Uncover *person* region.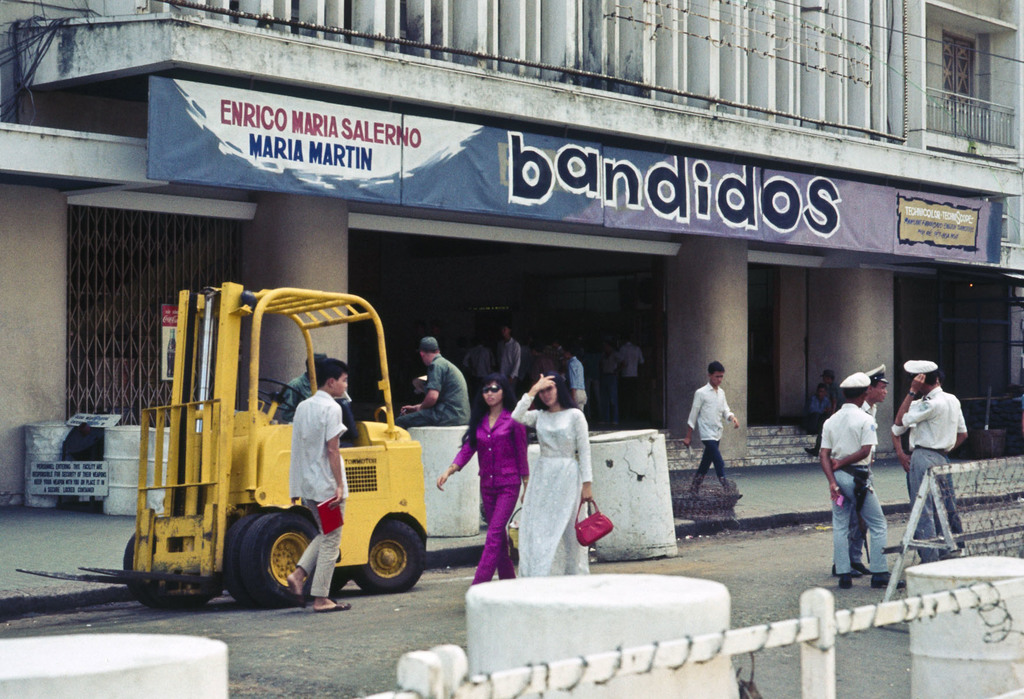
Uncovered: {"x1": 436, "y1": 373, "x2": 529, "y2": 589}.
